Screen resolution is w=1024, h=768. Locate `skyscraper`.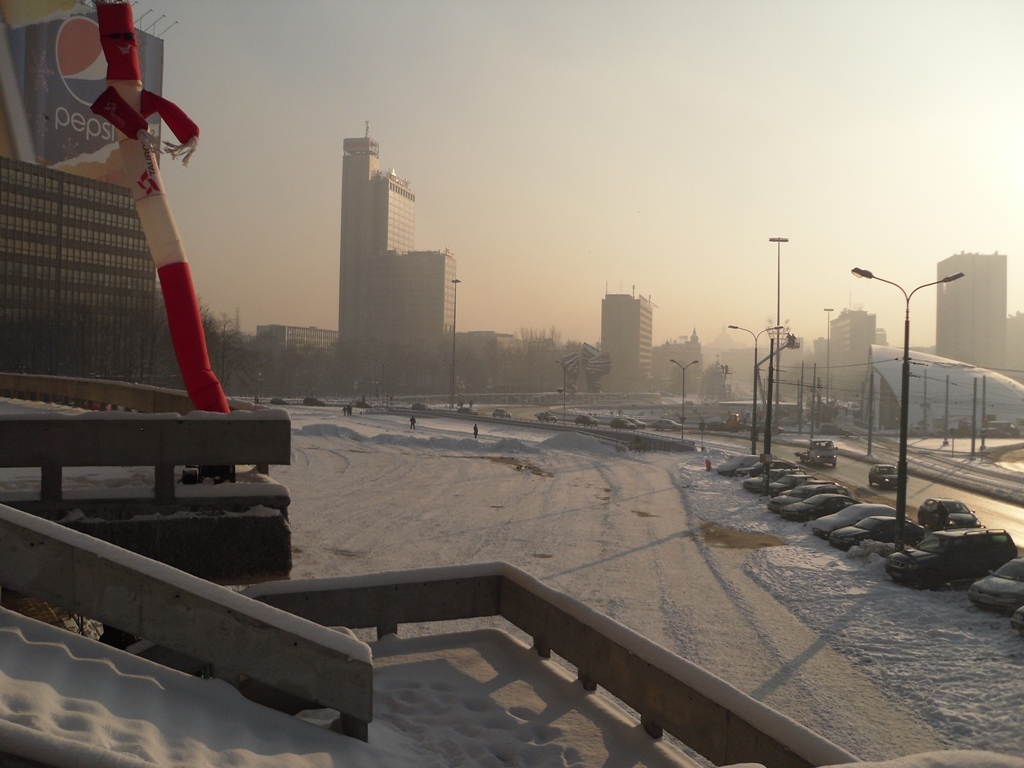
locate(592, 289, 660, 390).
